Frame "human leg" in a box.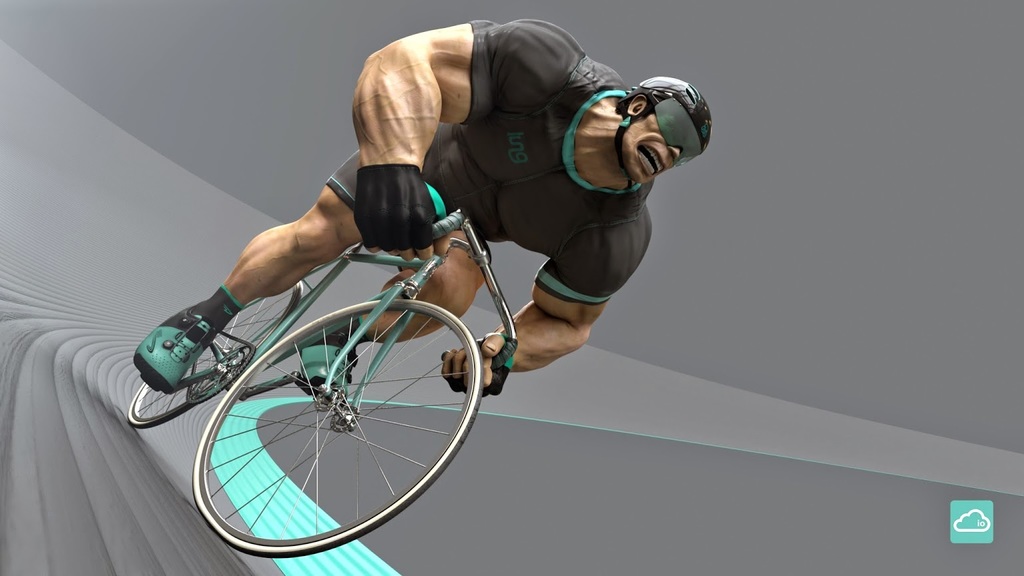
select_region(321, 228, 489, 380).
